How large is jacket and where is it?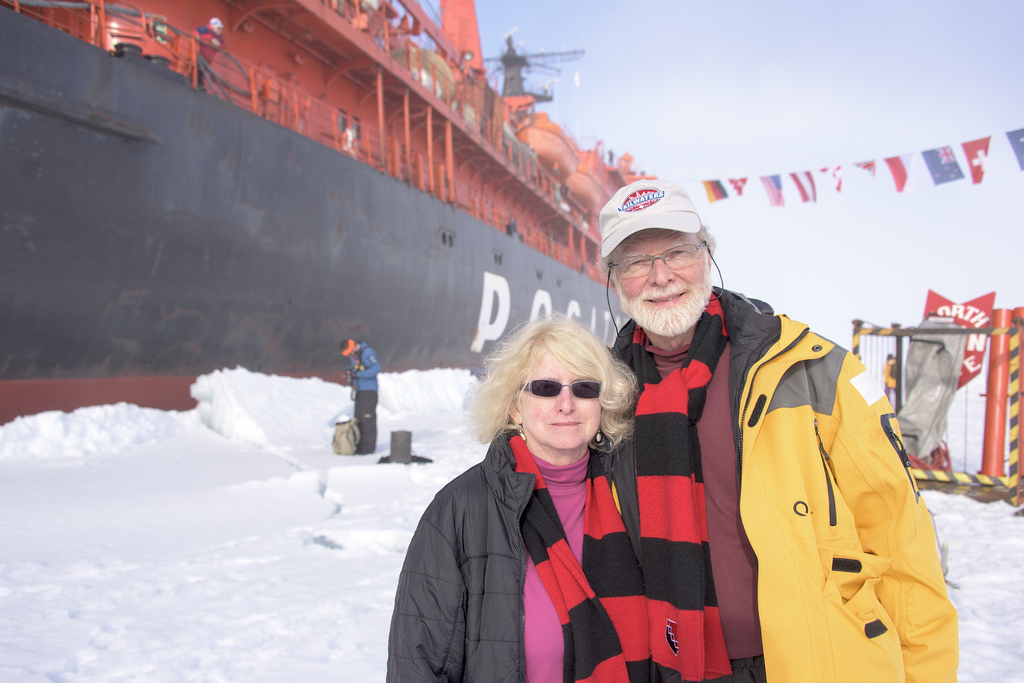
Bounding box: rect(620, 230, 954, 682).
